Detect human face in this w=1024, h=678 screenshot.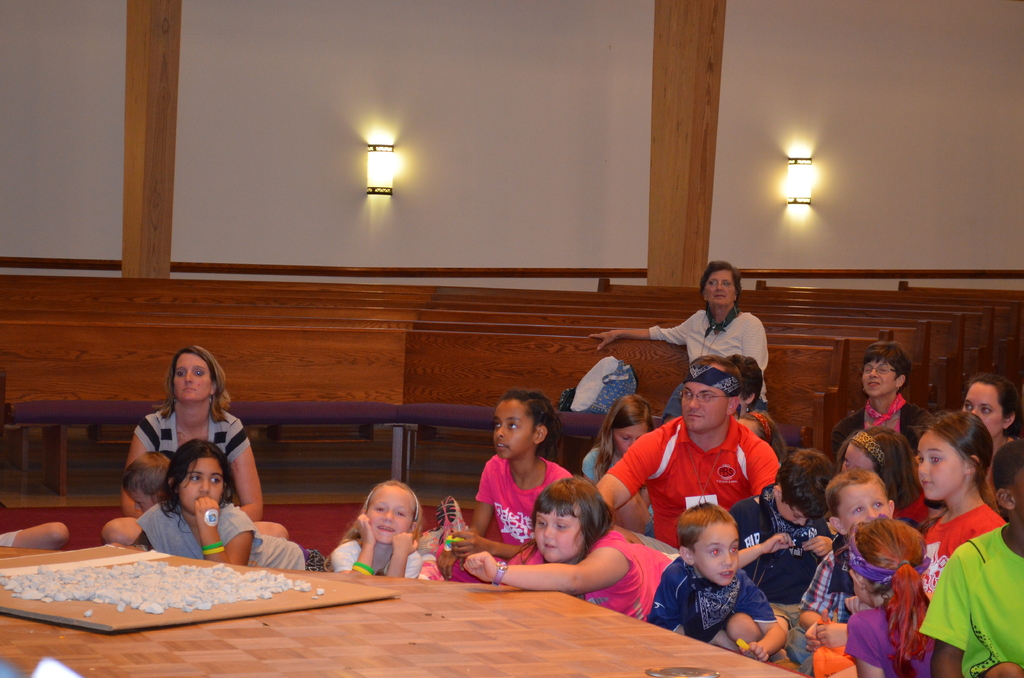
Detection: detection(702, 271, 738, 303).
